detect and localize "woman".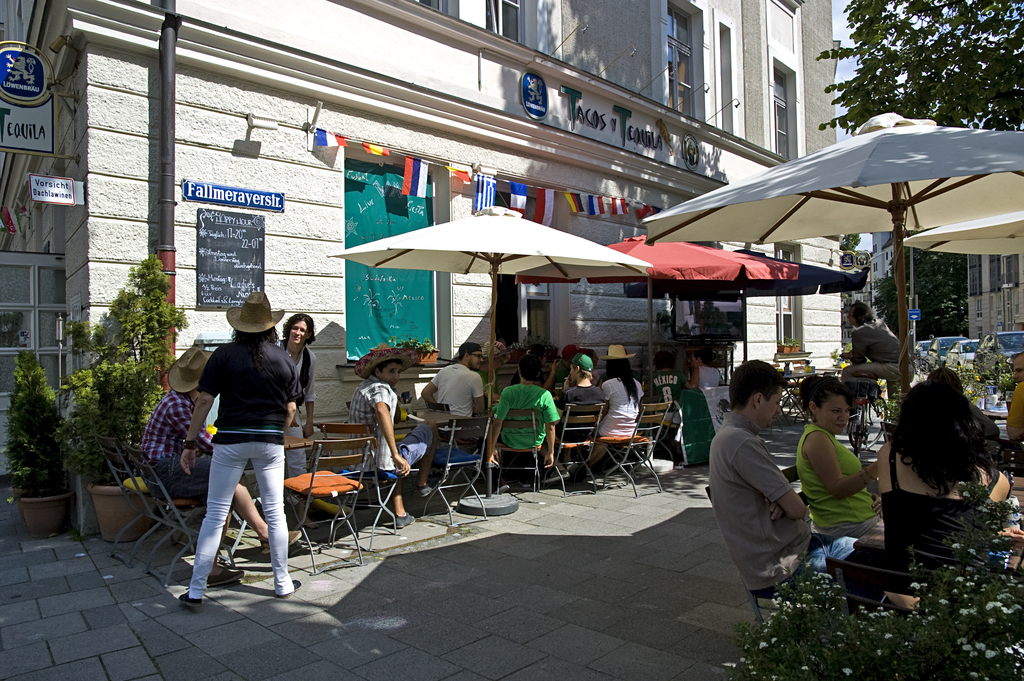
Localized at Rect(794, 372, 921, 612).
